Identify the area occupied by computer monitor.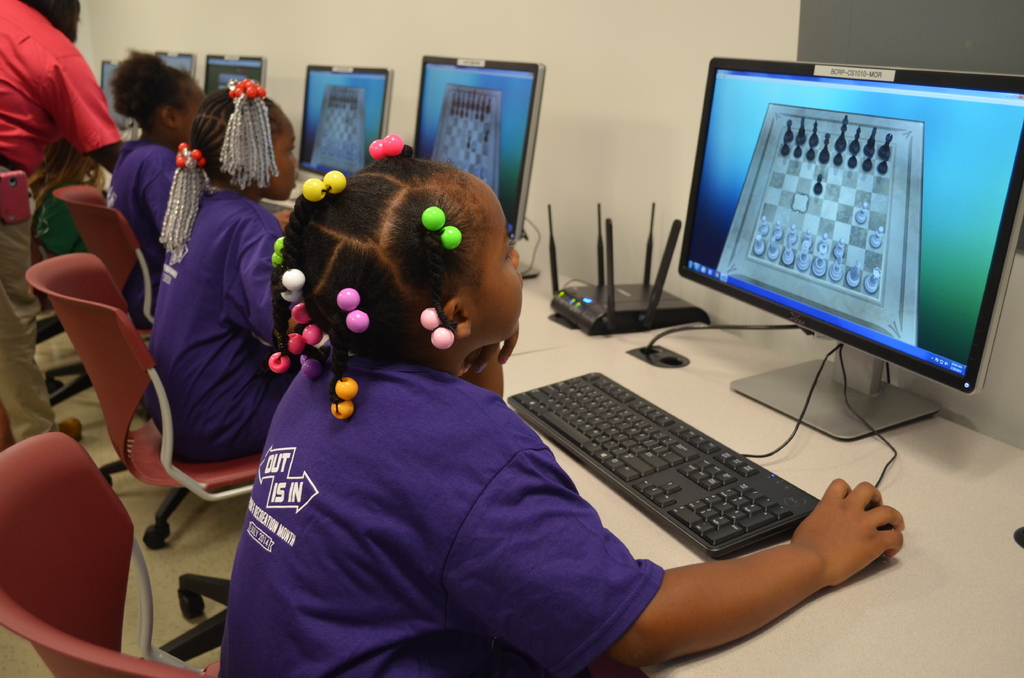
Area: x1=665 y1=50 x2=1023 y2=446.
